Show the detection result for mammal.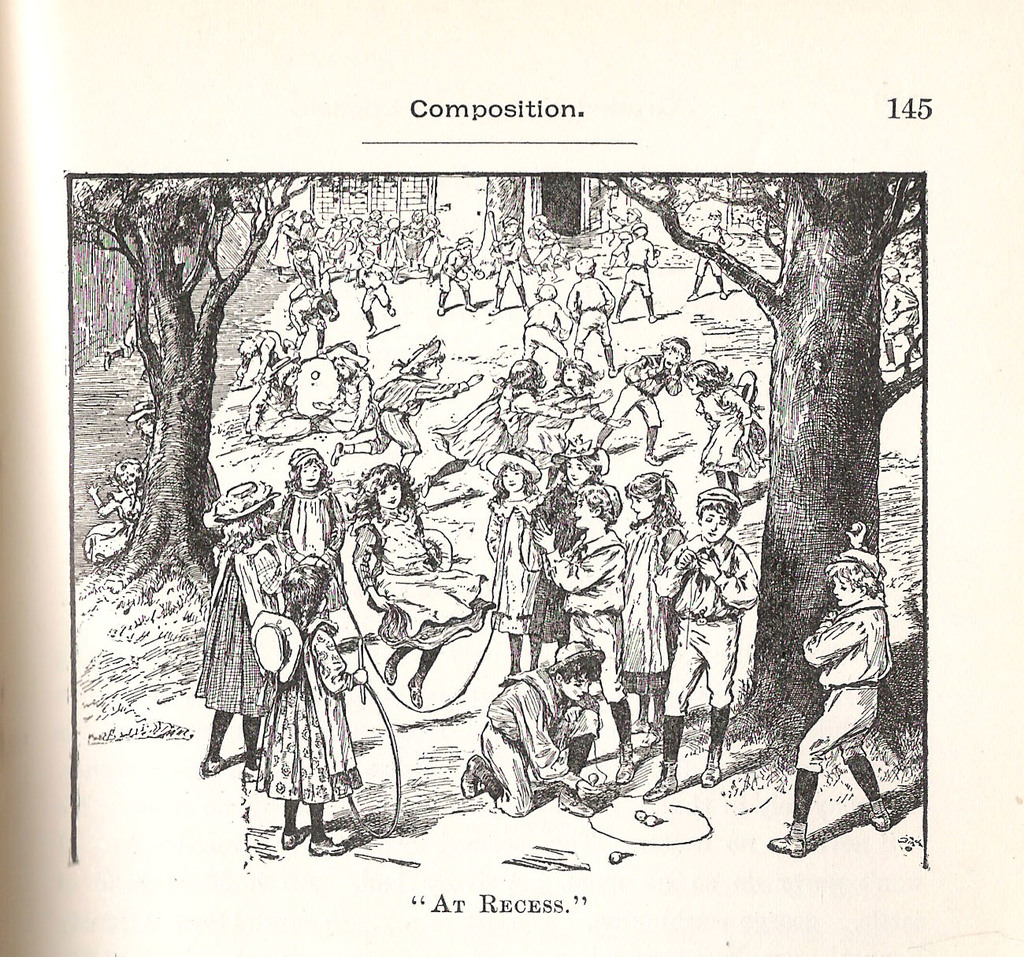
532, 210, 561, 282.
